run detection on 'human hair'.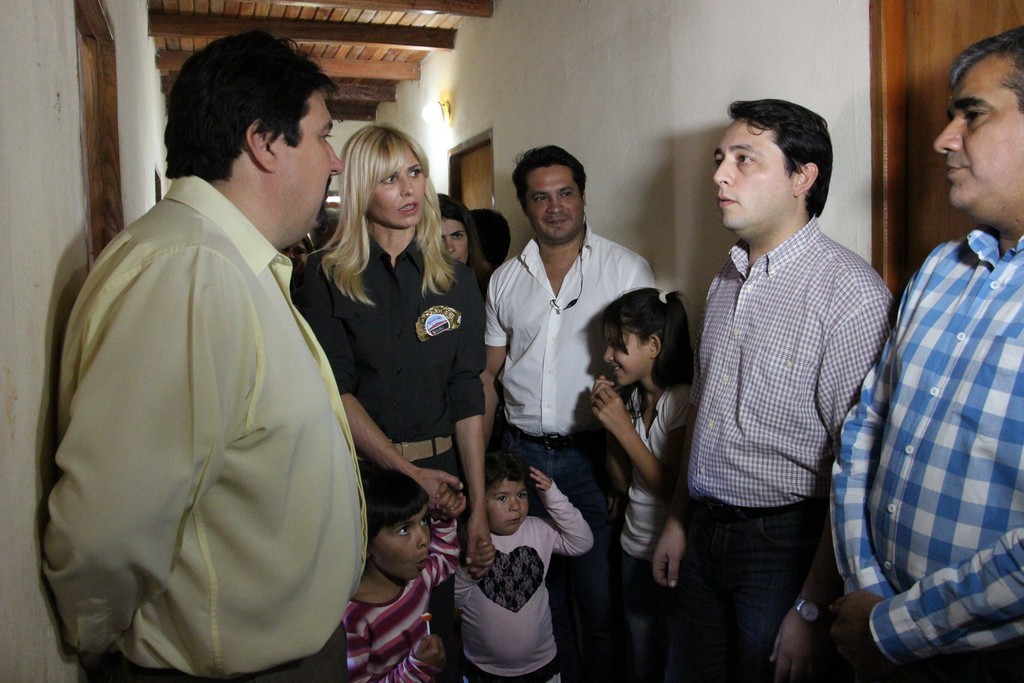
Result: left=150, top=36, right=330, bottom=201.
